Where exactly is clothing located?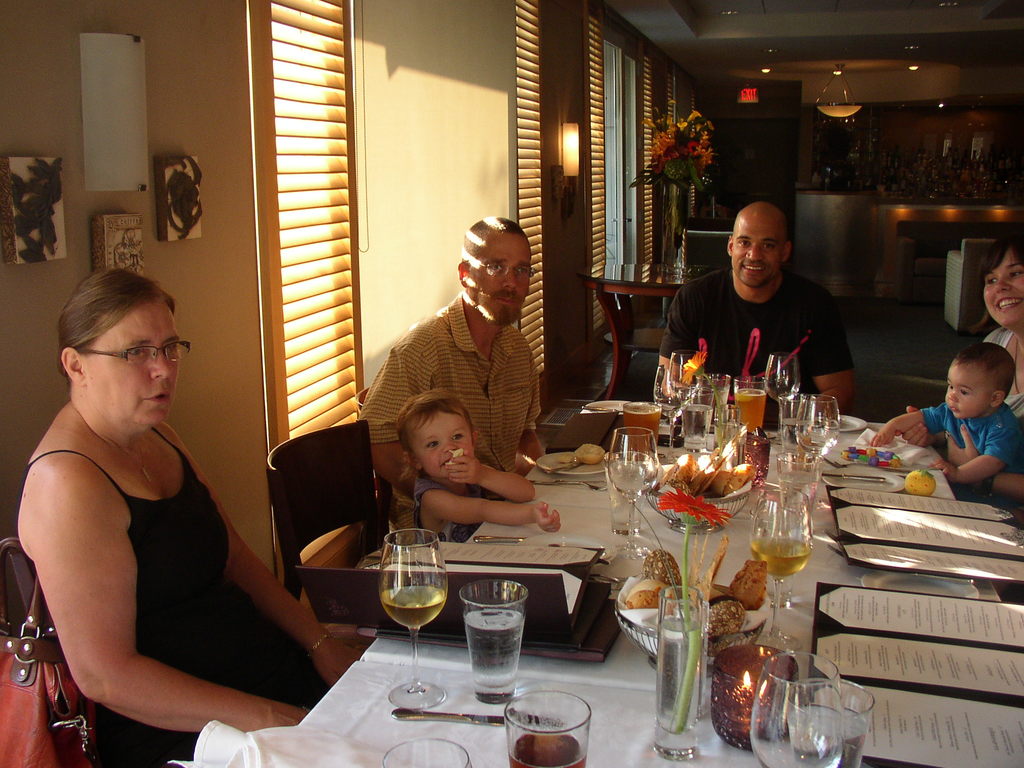
Its bounding box is {"left": 20, "top": 419, "right": 330, "bottom": 767}.
